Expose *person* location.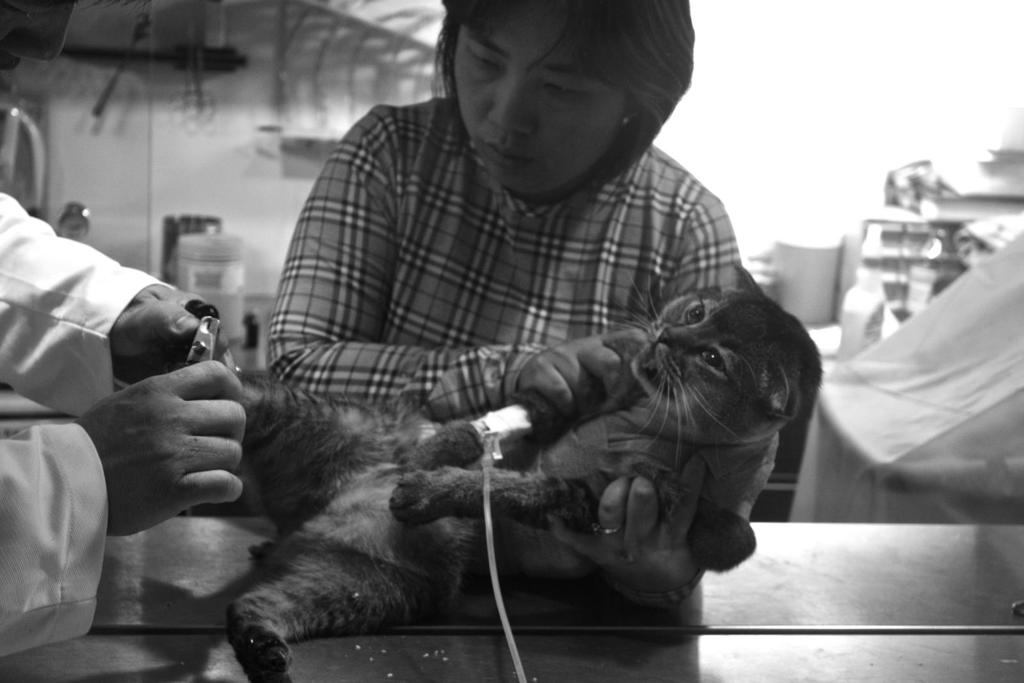
Exposed at region(0, 185, 246, 655).
